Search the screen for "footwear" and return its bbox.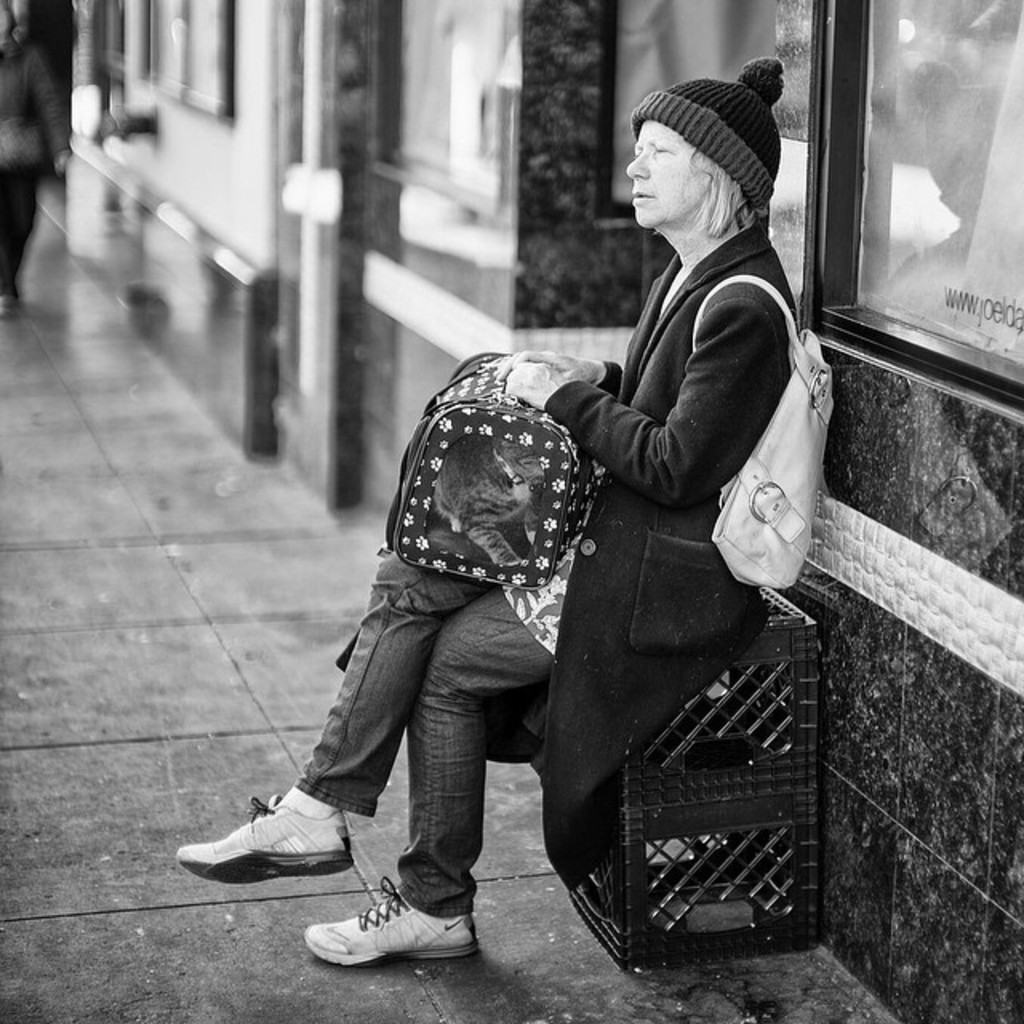
Found: BBox(307, 885, 478, 987).
